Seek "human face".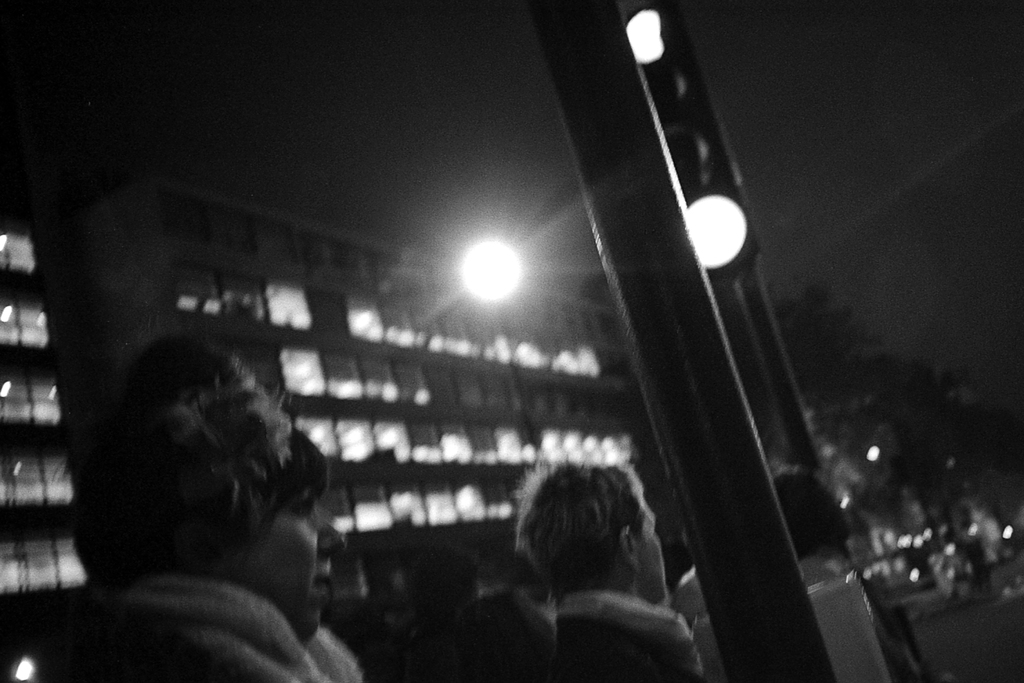
rect(255, 486, 346, 648).
